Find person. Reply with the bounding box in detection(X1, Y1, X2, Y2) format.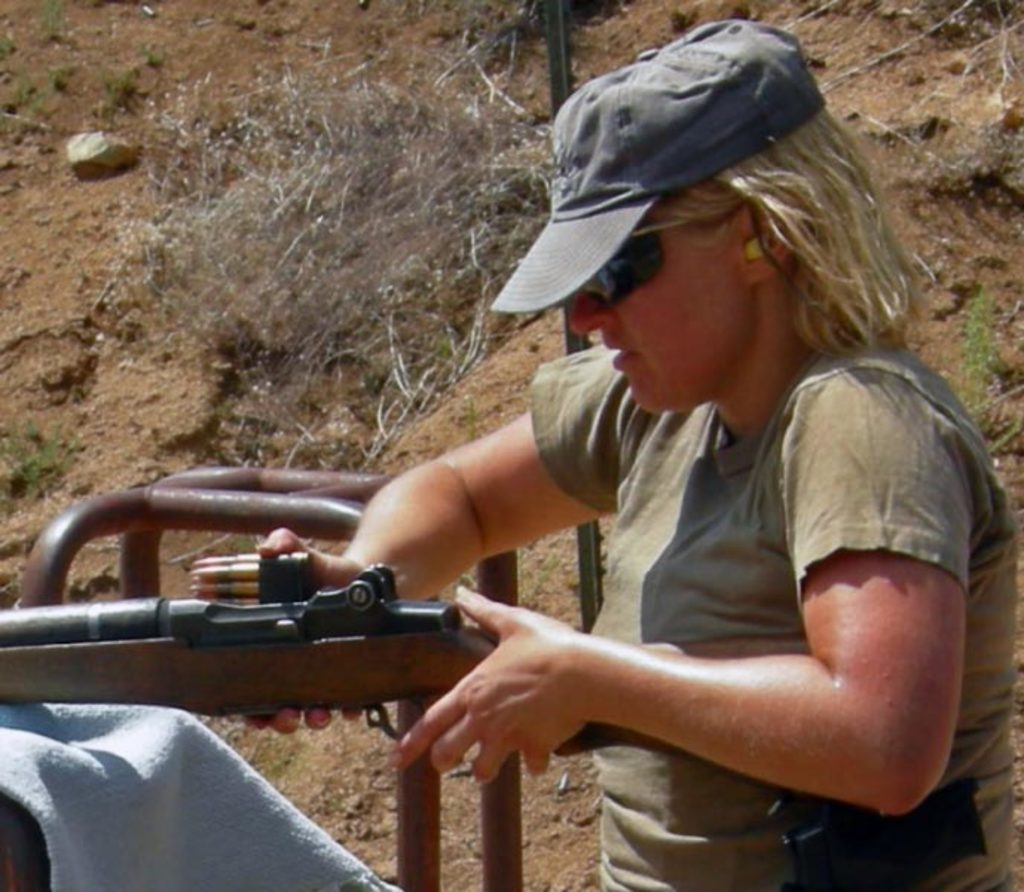
detection(198, 65, 956, 891).
